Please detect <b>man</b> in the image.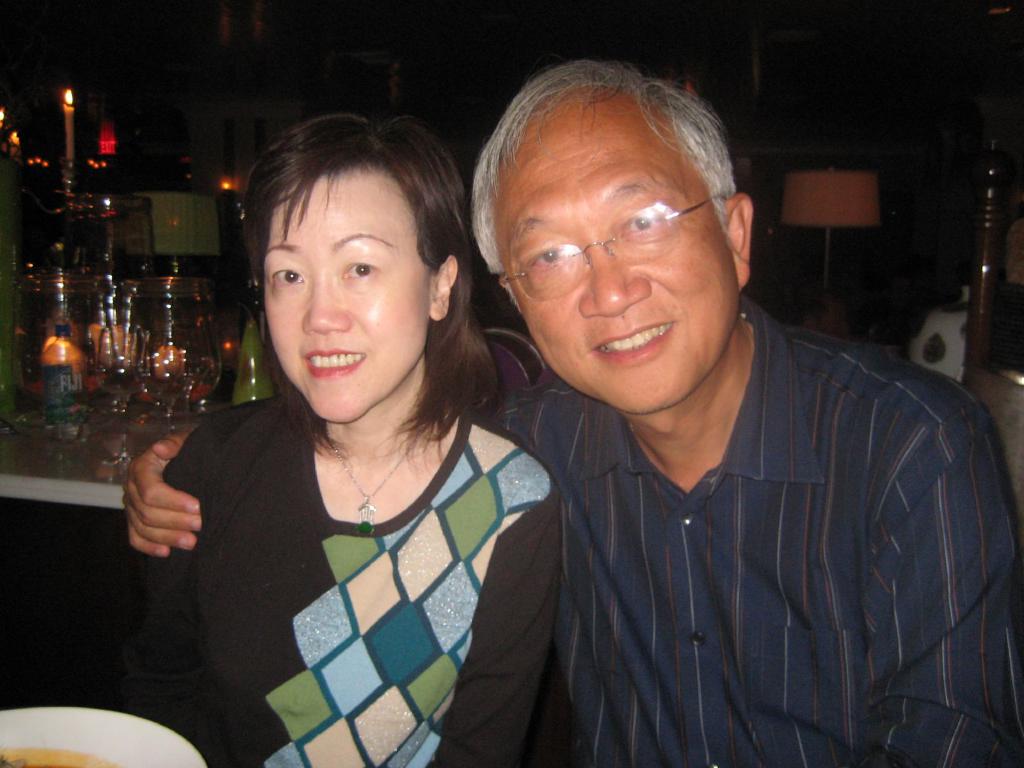
crop(118, 57, 1021, 765).
